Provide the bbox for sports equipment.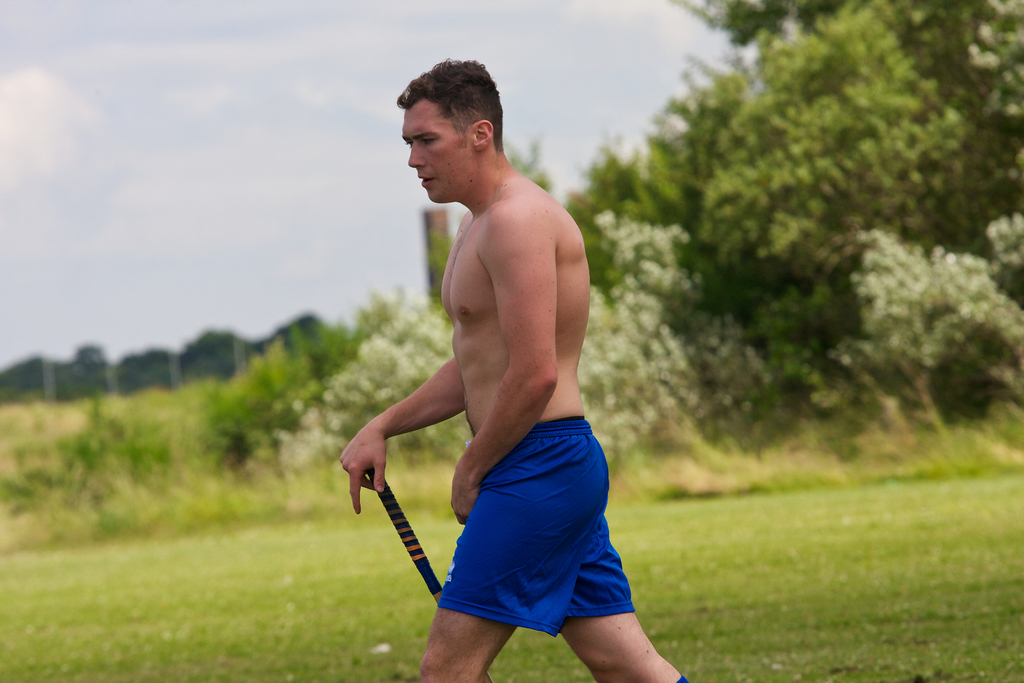
[360,472,444,611].
